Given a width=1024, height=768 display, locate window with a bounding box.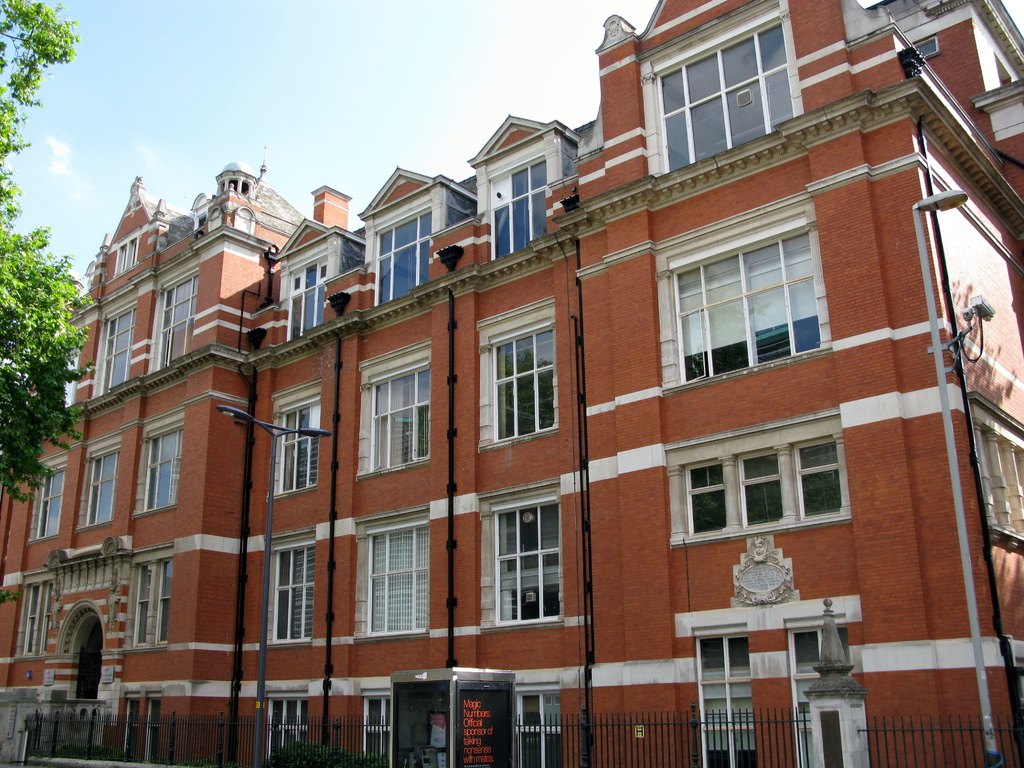
Located: [left=970, top=395, right=1023, bottom=548].
